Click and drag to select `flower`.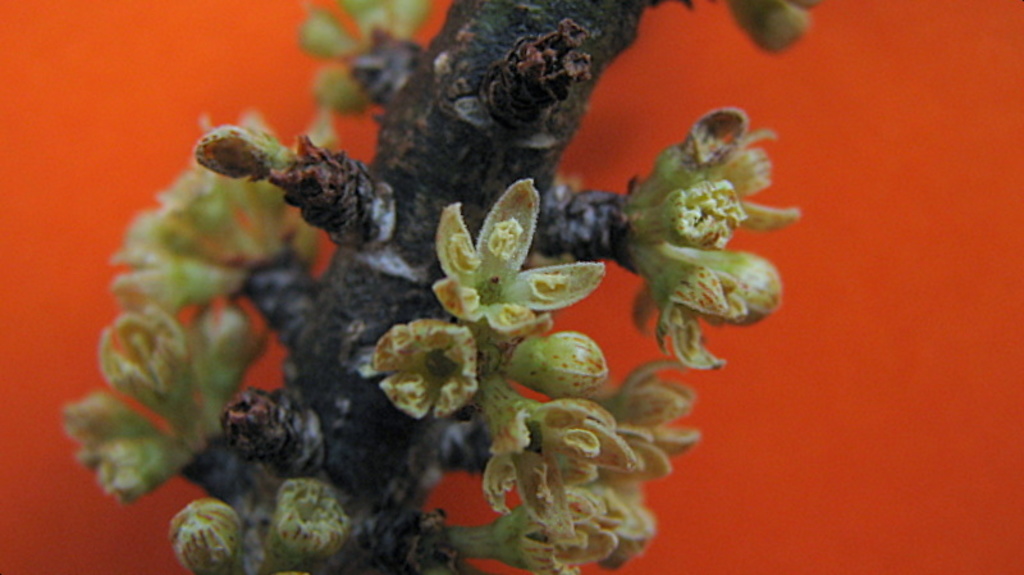
Selection: locate(579, 355, 703, 452).
